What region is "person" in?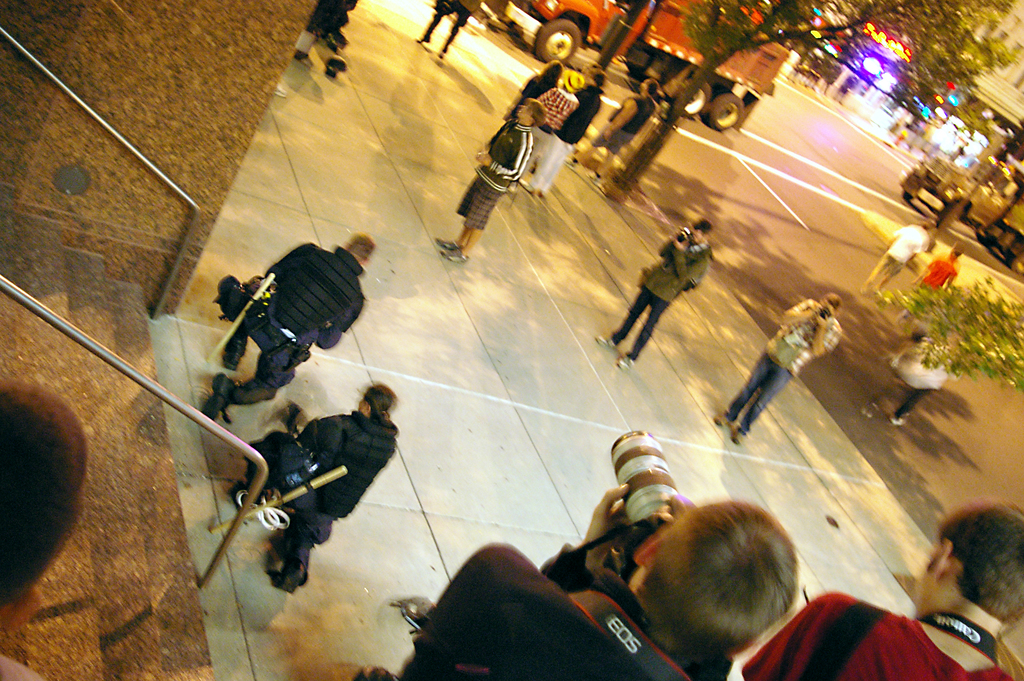
pyautogui.locateOnScreen(710, 290, 844, 450).
